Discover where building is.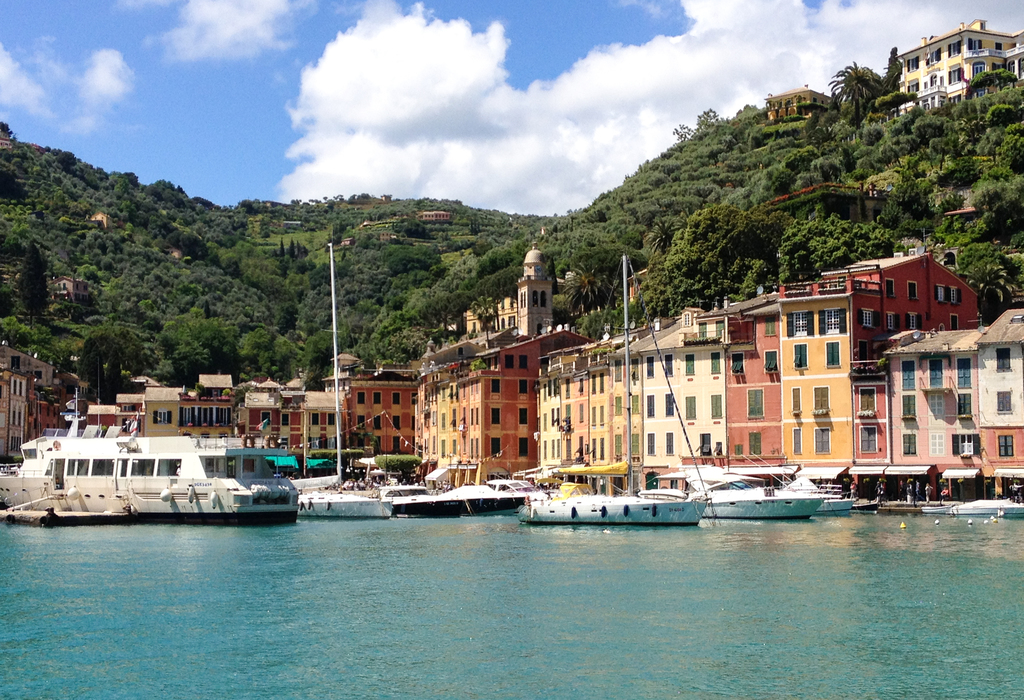
Discovered at 762/88/836/124.
